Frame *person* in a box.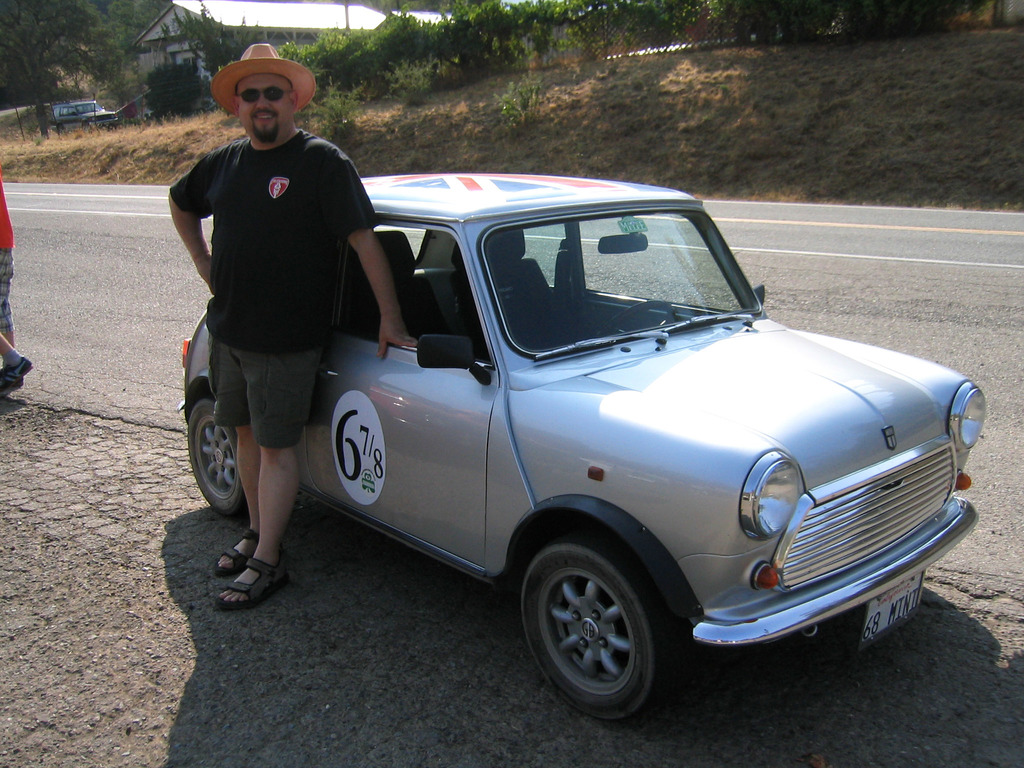
detection(0, 163, 35, 401).
